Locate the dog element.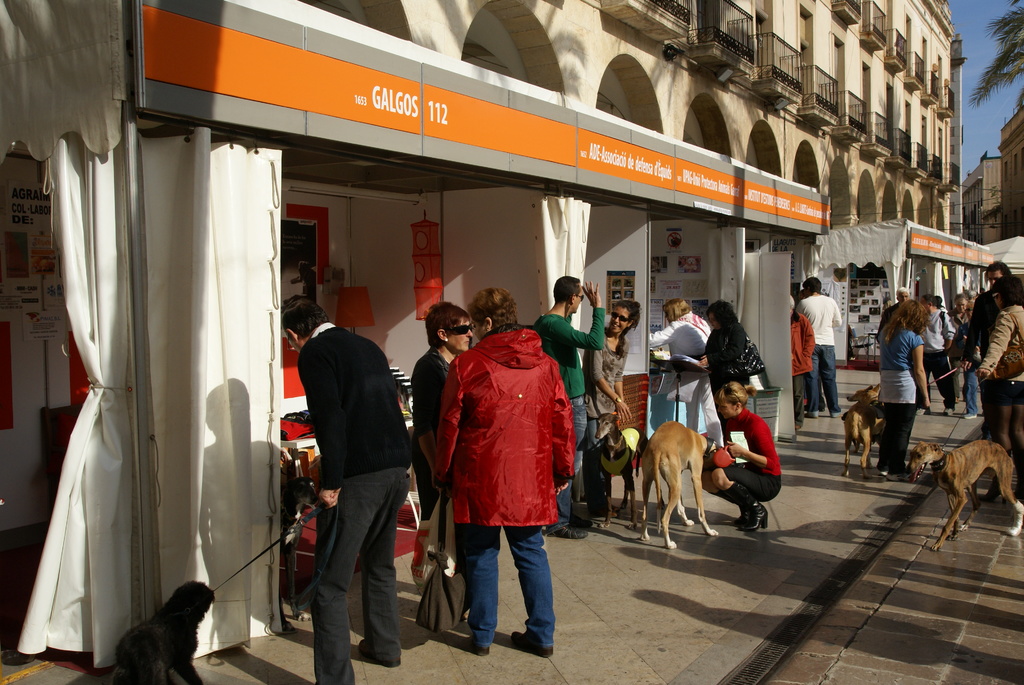
Element bbox: {"x1": 282, "y1": 478, "x2": 321, "y2": 620}.
